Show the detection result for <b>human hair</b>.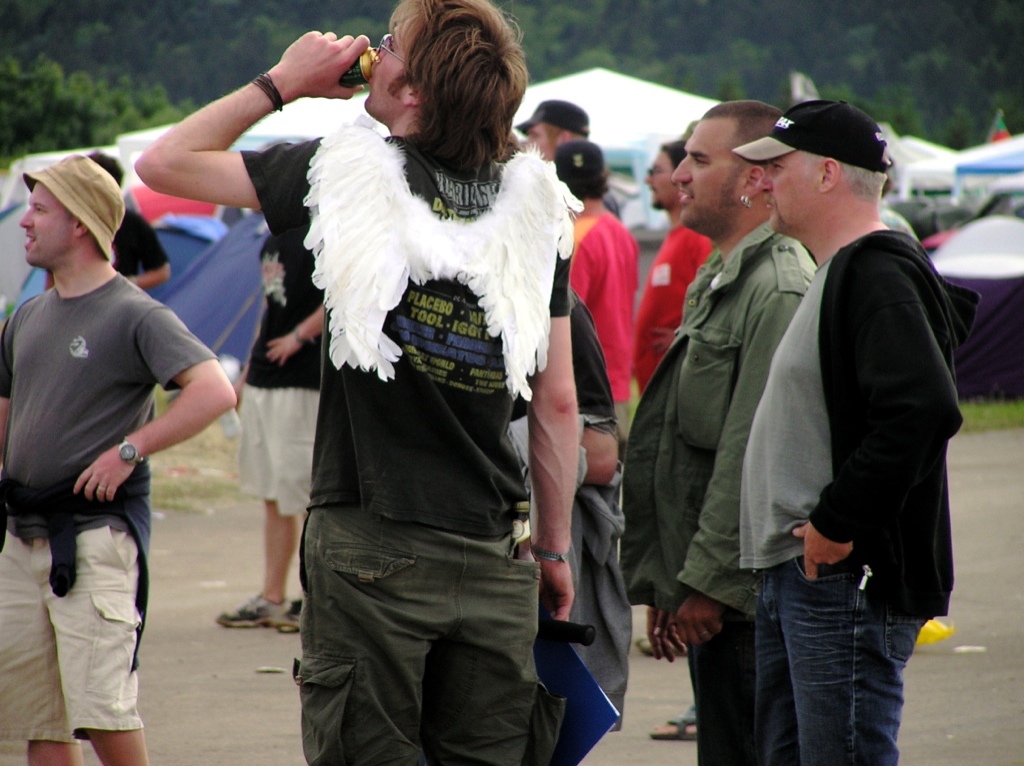
{"left": 542, "top": 124, "right": 589, "bottom": 154}.
